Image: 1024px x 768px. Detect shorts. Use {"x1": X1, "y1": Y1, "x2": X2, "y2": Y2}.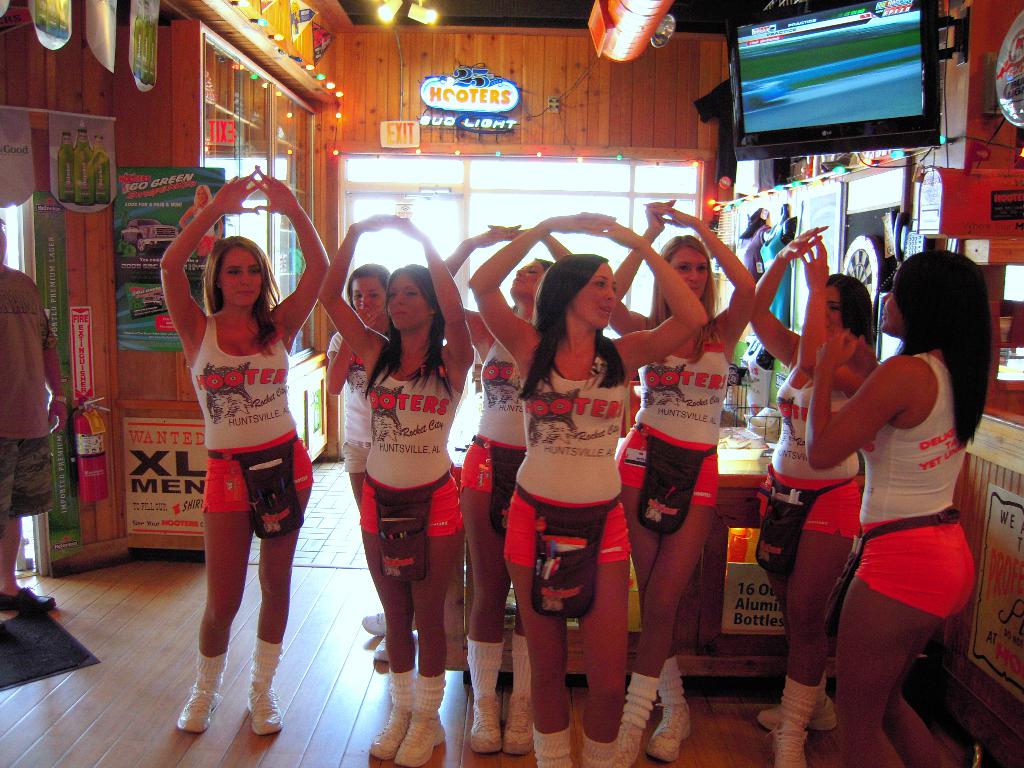
{"x1": 501, "y1": 484, "x2": 639, "y2": 563}.
